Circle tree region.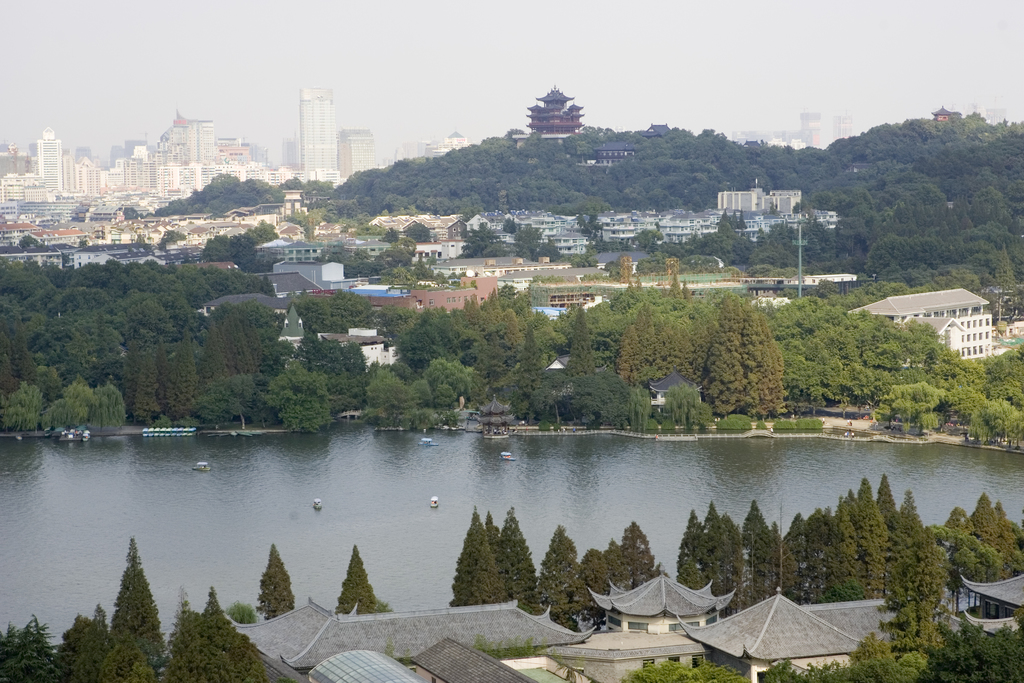
Region: 630:224:664:252.
